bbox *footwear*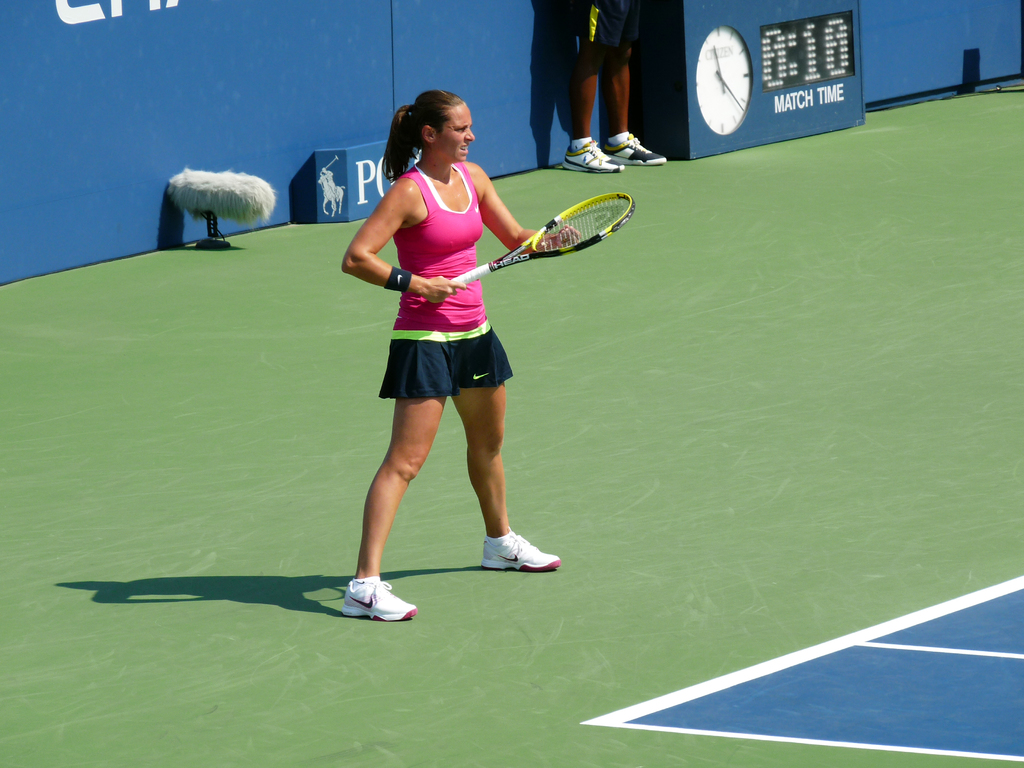
600 129 671 163
